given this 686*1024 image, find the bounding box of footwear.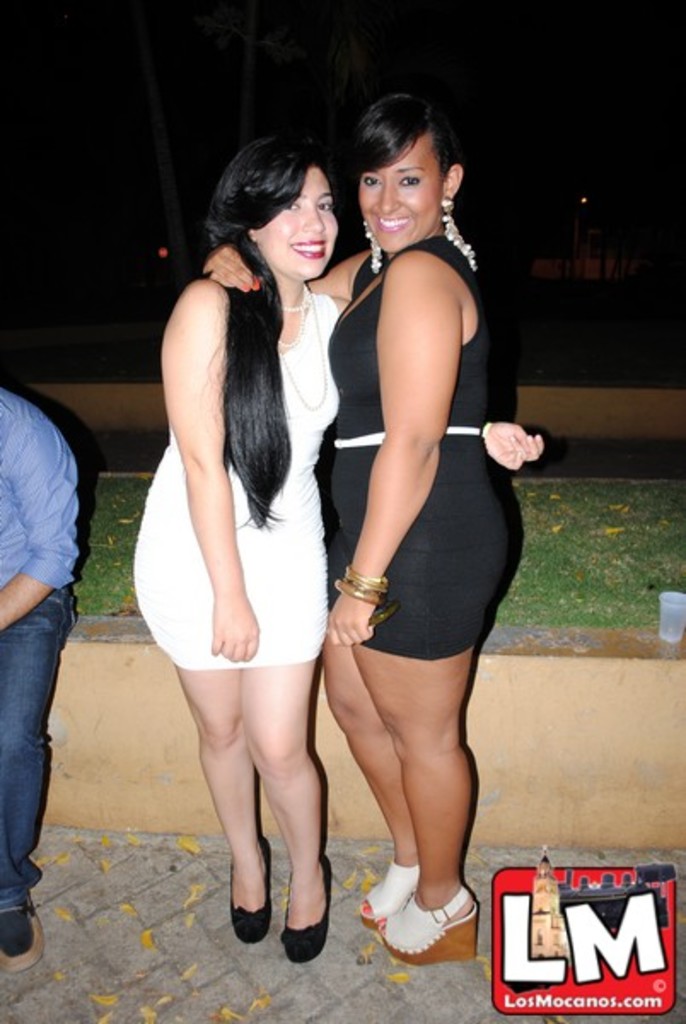
{"x1": 355, "y1": 857, "x2": 420, "y2": 930}.
